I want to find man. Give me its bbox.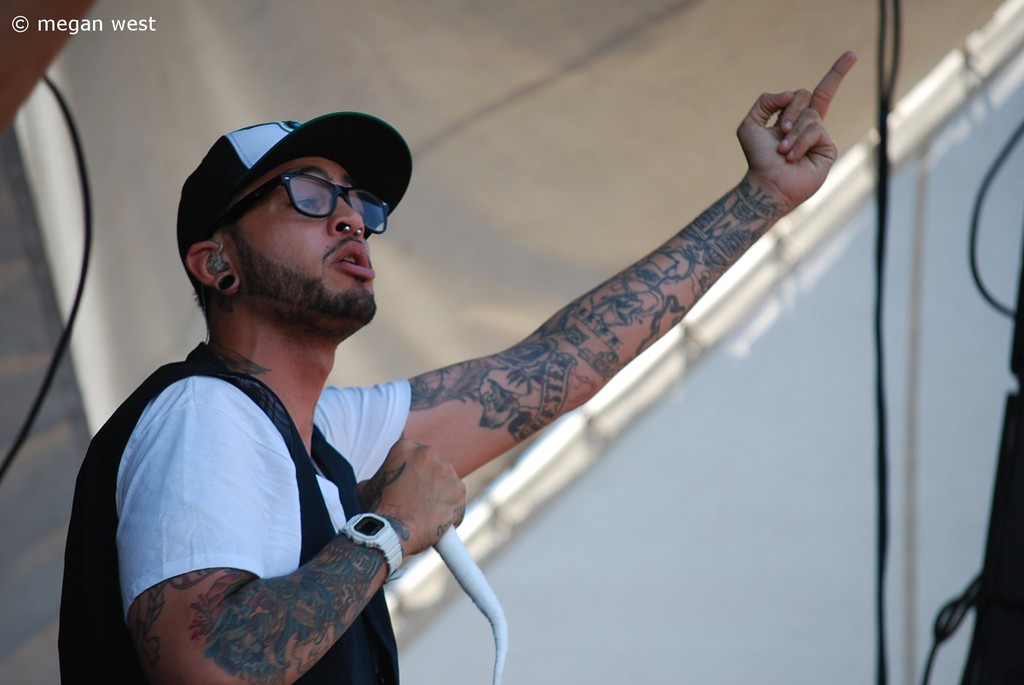
x1=57 y1=51 x2=865 y2=684.
